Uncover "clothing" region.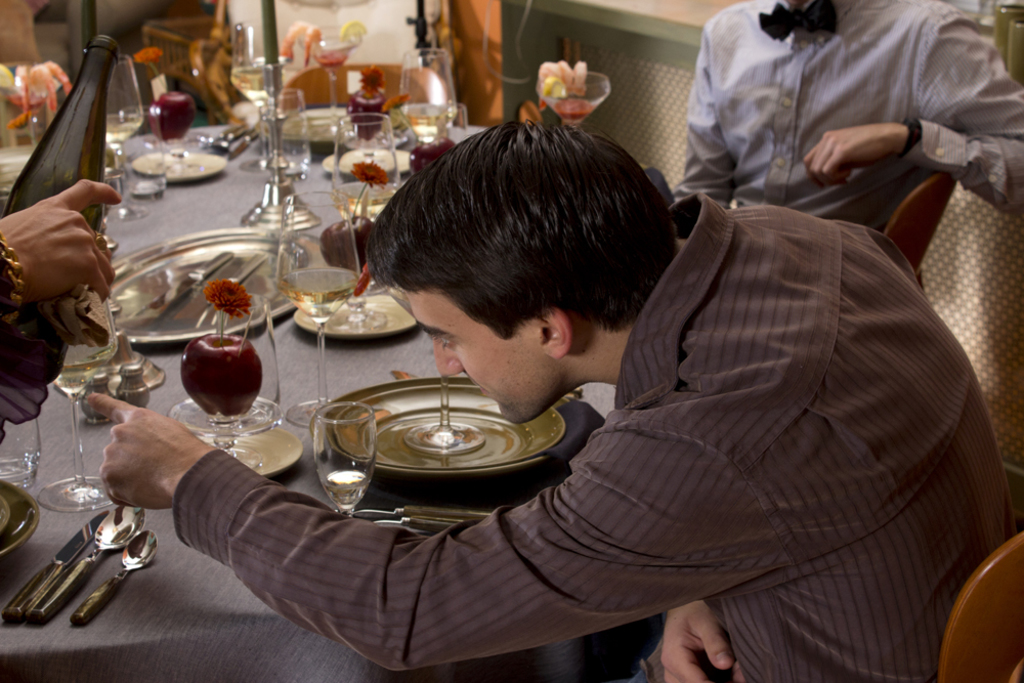
Uncovered: <bbox>662, 5, 1023, 228</bbox>.
